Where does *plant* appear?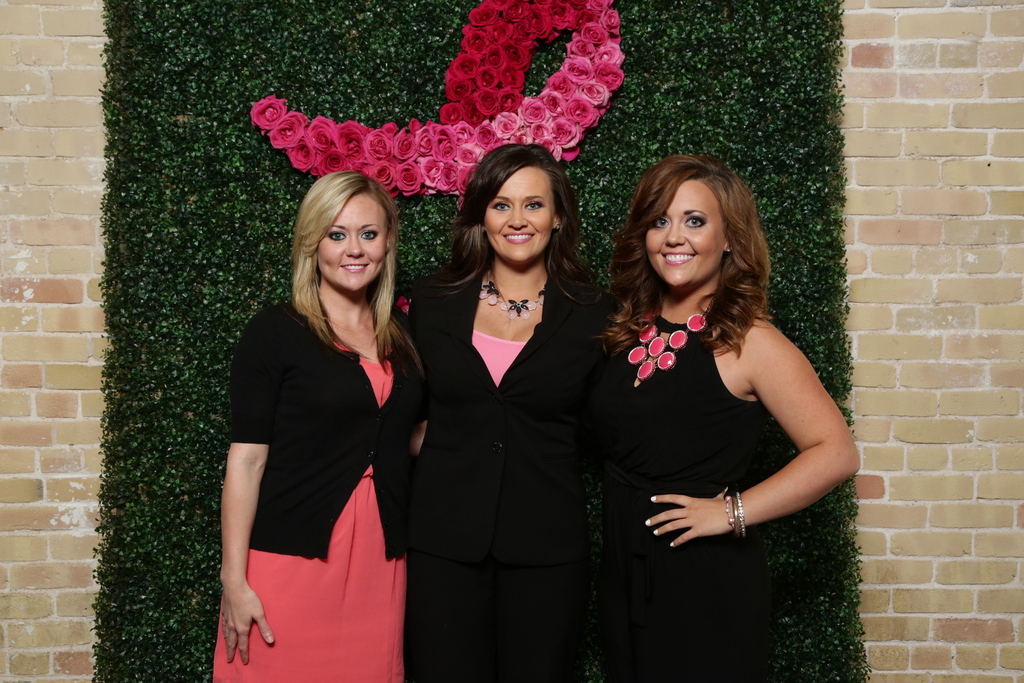
Appears at <bbox>59, 104, 258, 682</bbox>.
